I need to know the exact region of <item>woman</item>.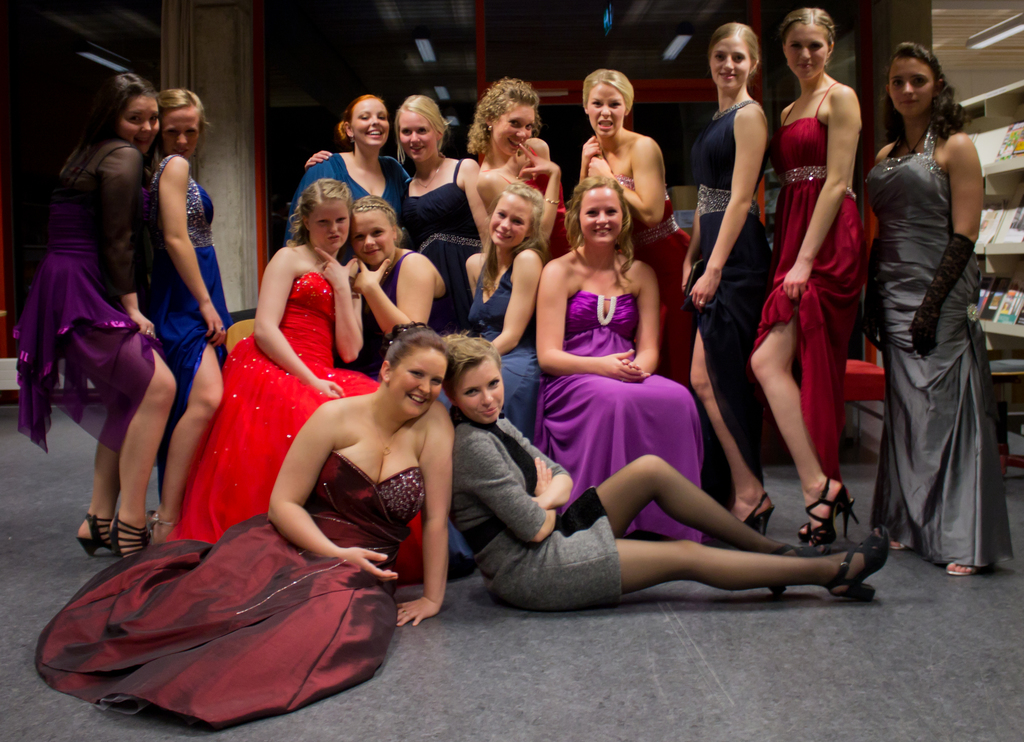
Region: (468,77,576,261).
